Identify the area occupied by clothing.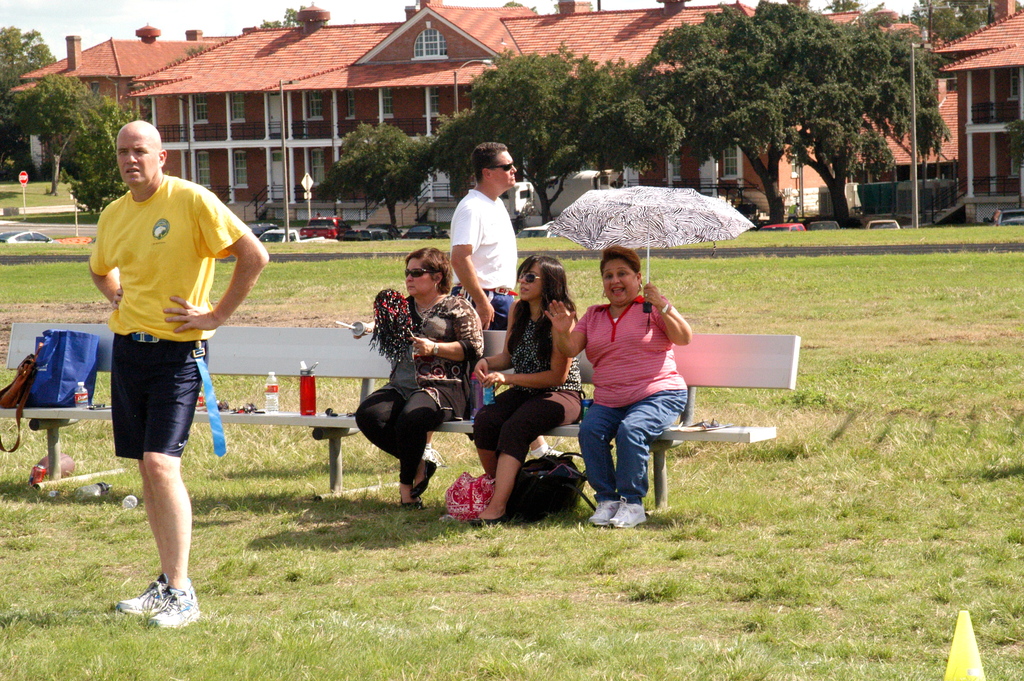
Area: detection(353, 293, 486, 483).
